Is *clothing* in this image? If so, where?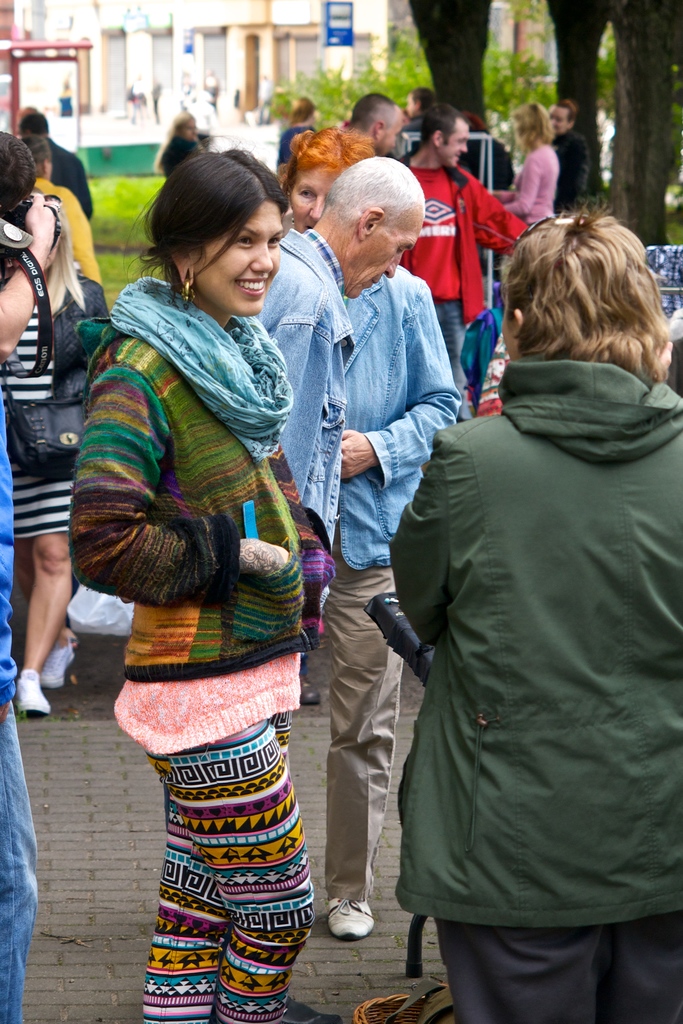
Yes, at x1=0 y1=371 x2=43 y2=1023.
